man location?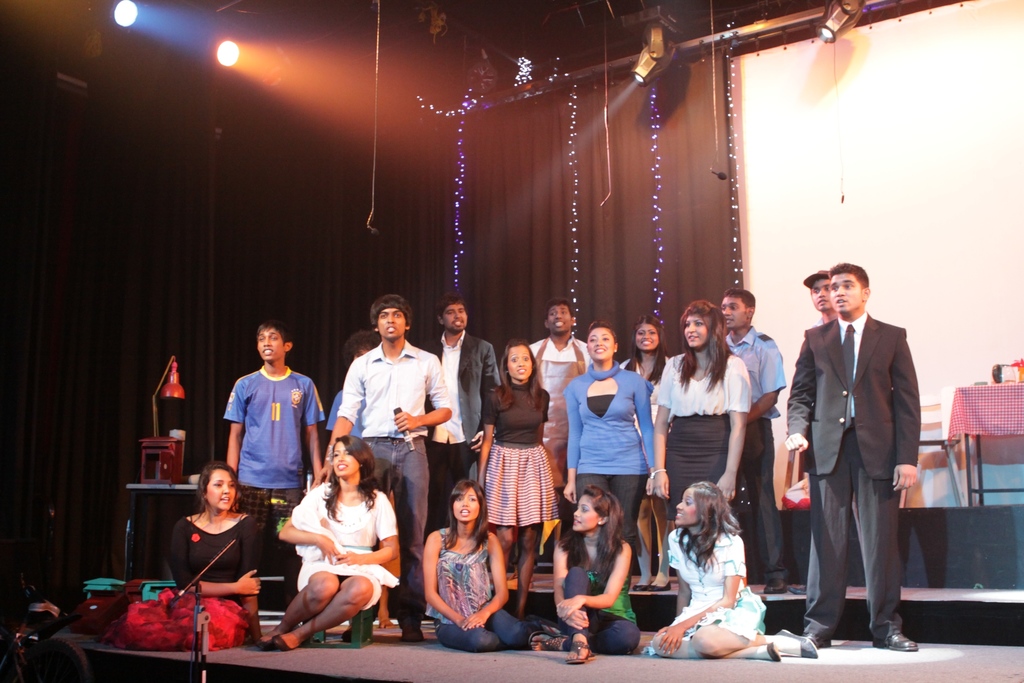
319 297 451 642
